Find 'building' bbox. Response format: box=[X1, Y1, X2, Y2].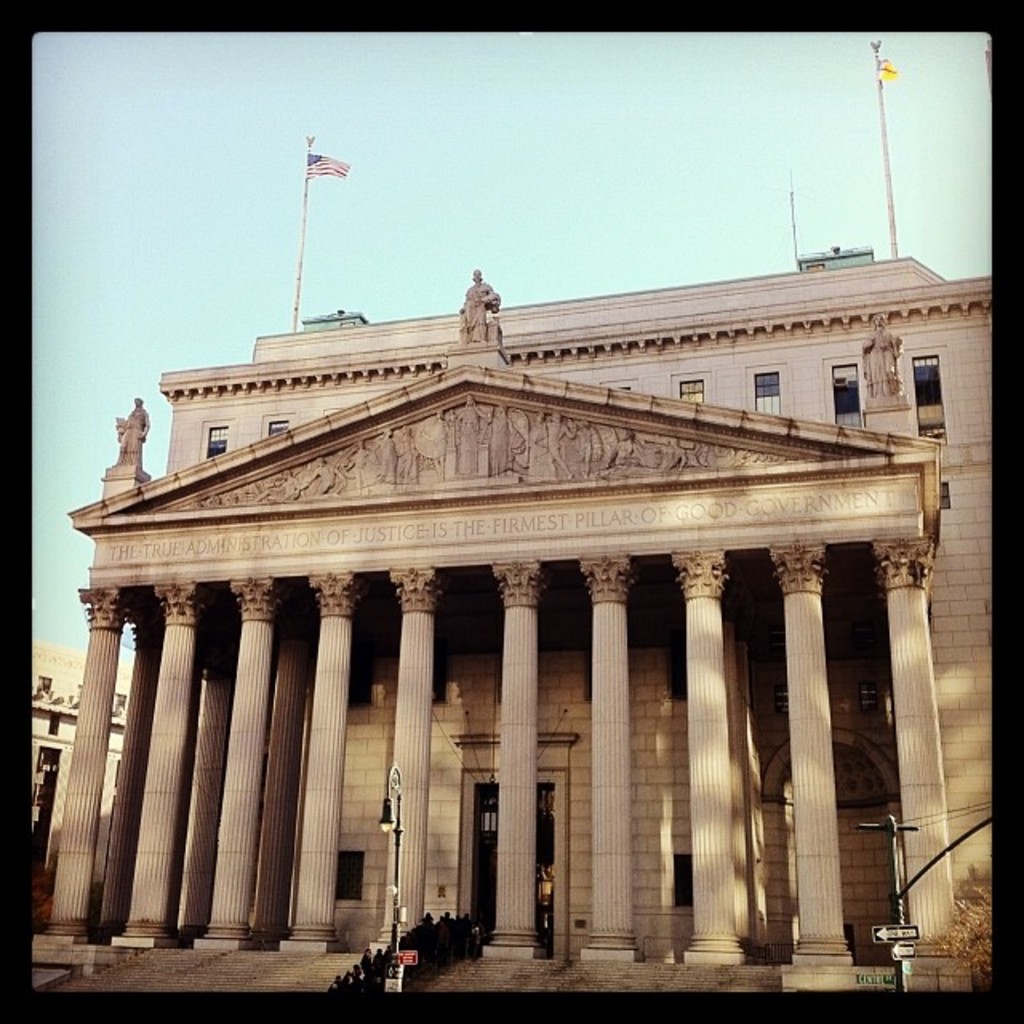
box=[30, 630, 134, 934].
